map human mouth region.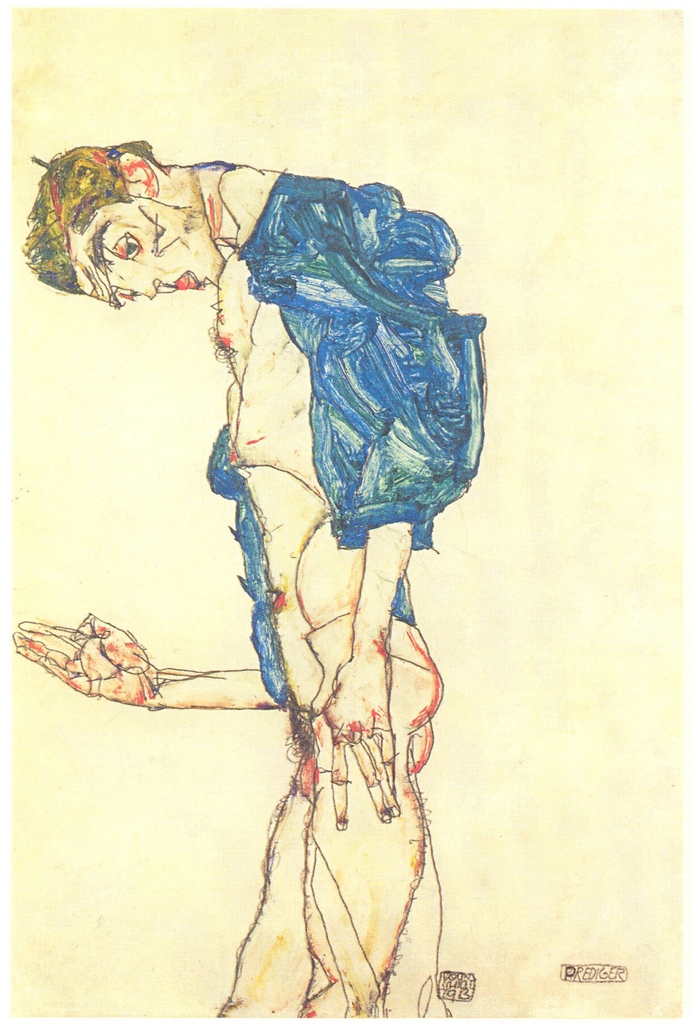
Mapped to bbox=(174, 276, 197, 290).
